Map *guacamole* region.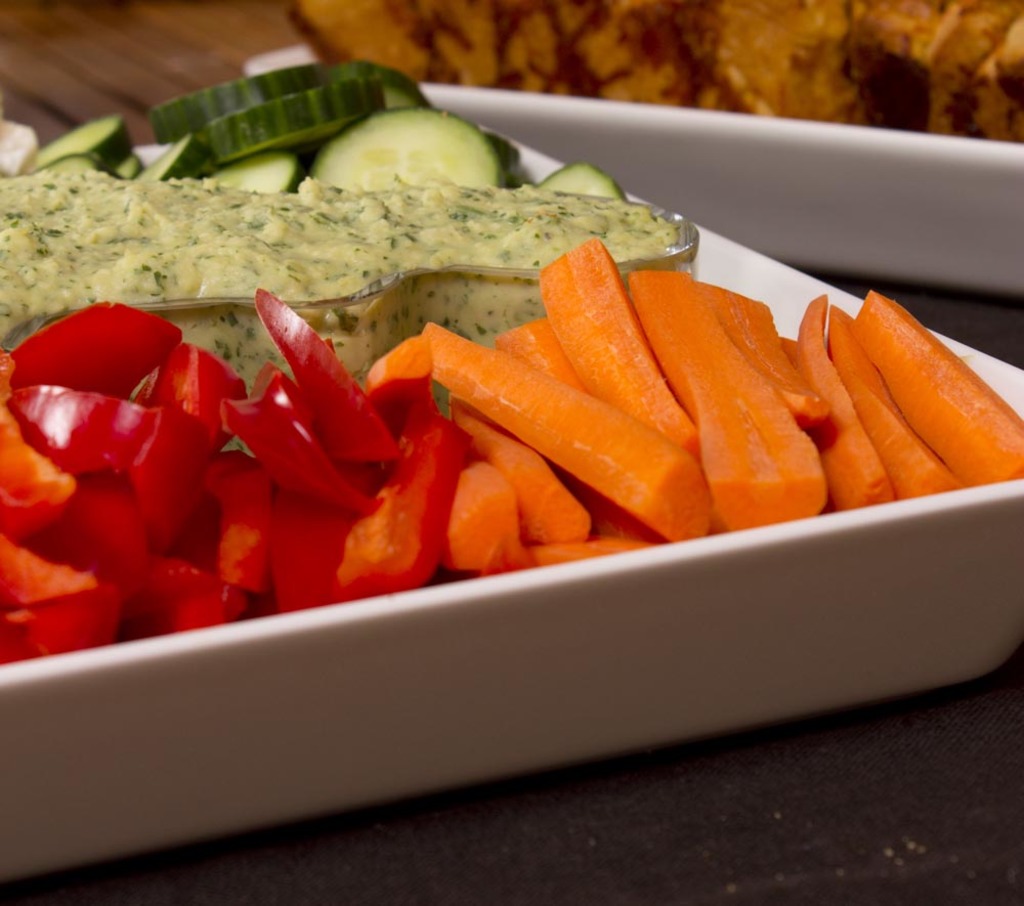
Mapped to region(0, 154, 692, 458).
